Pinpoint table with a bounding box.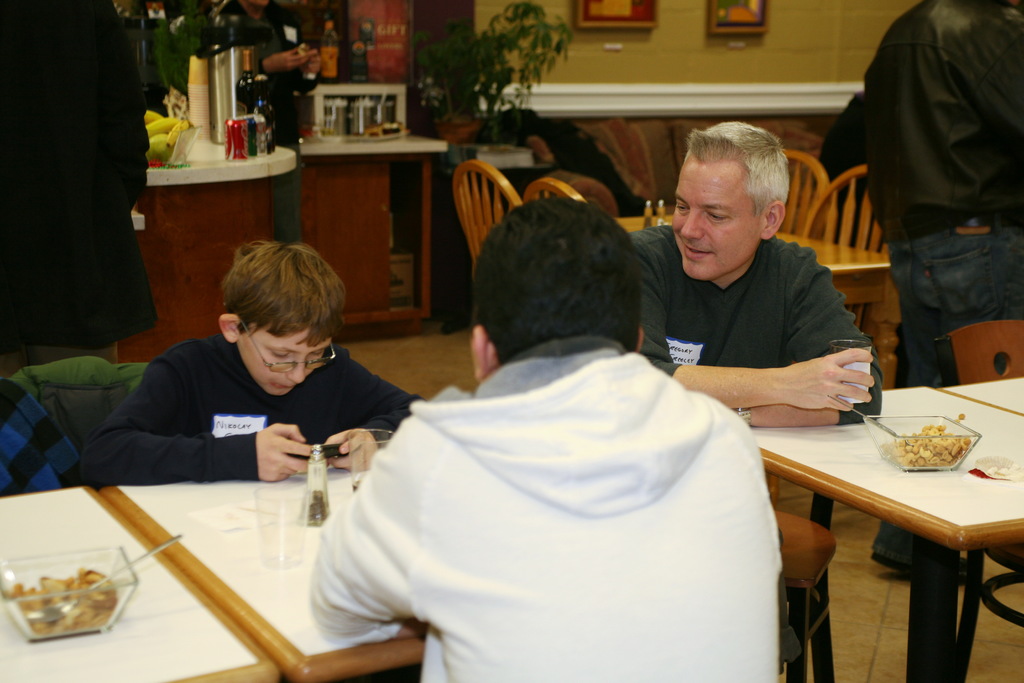
box(100, 468, 432, 682).
